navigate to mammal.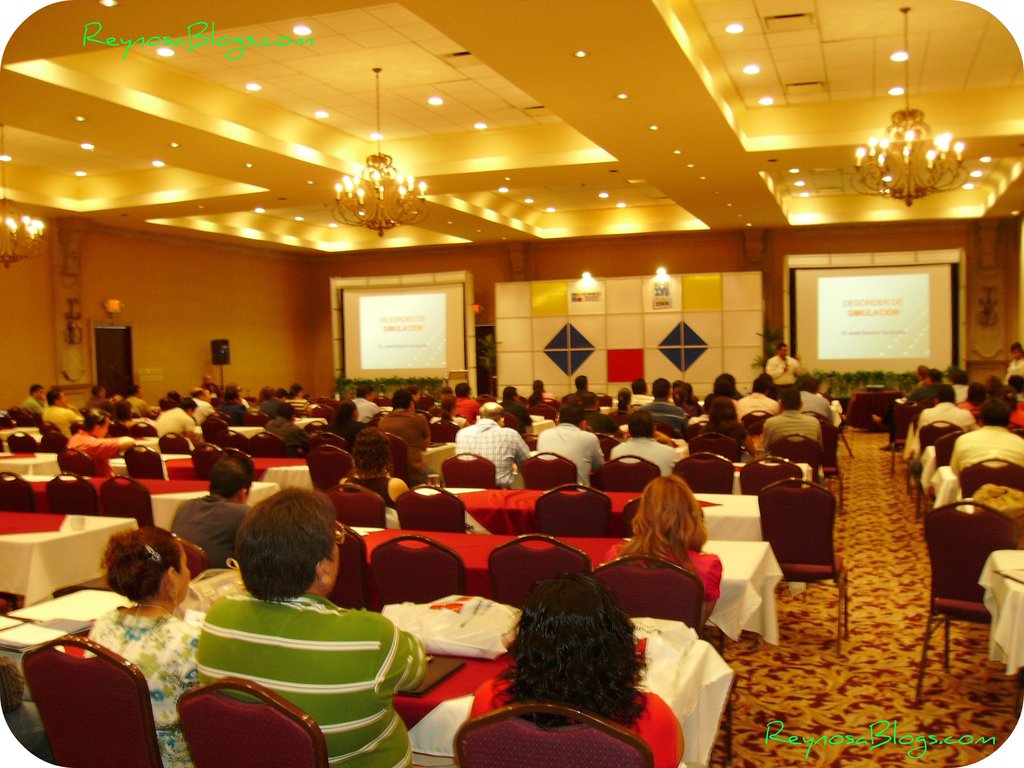
Navigation target: locate(957, 383, 984, 420).
